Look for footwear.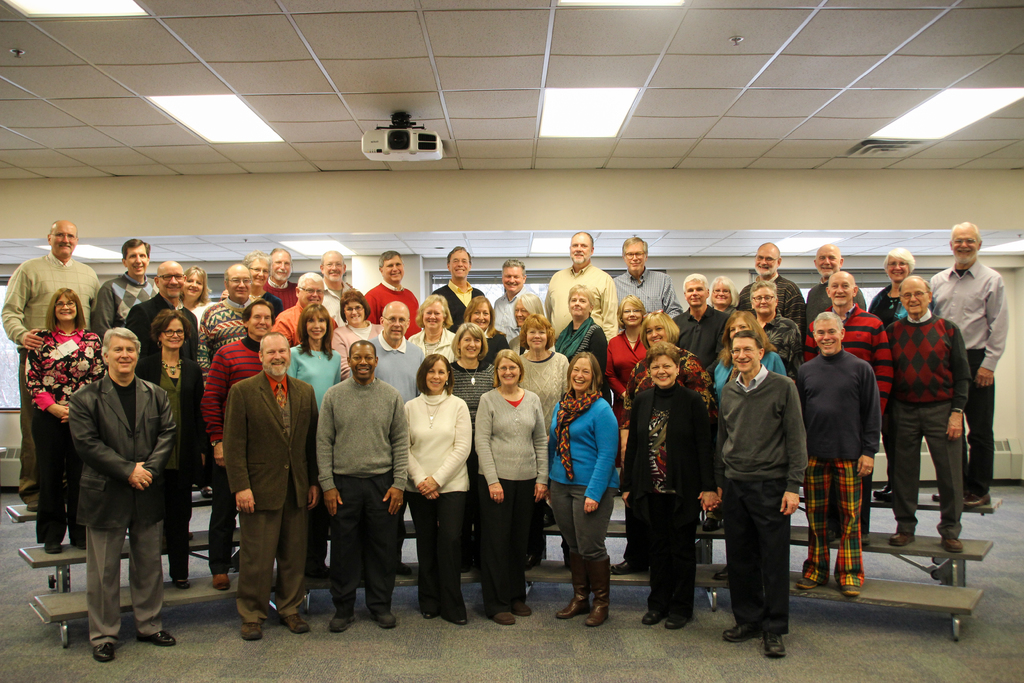
Found: 961 493 991 507.
